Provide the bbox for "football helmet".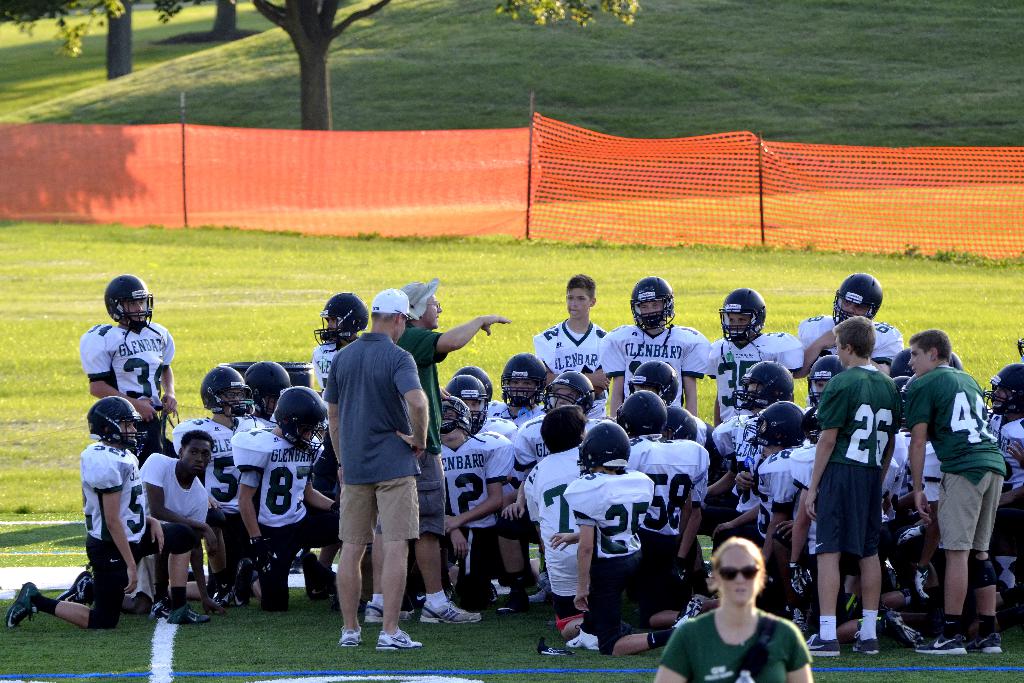
x1=246 y1=363 x2=296 y2=416.
